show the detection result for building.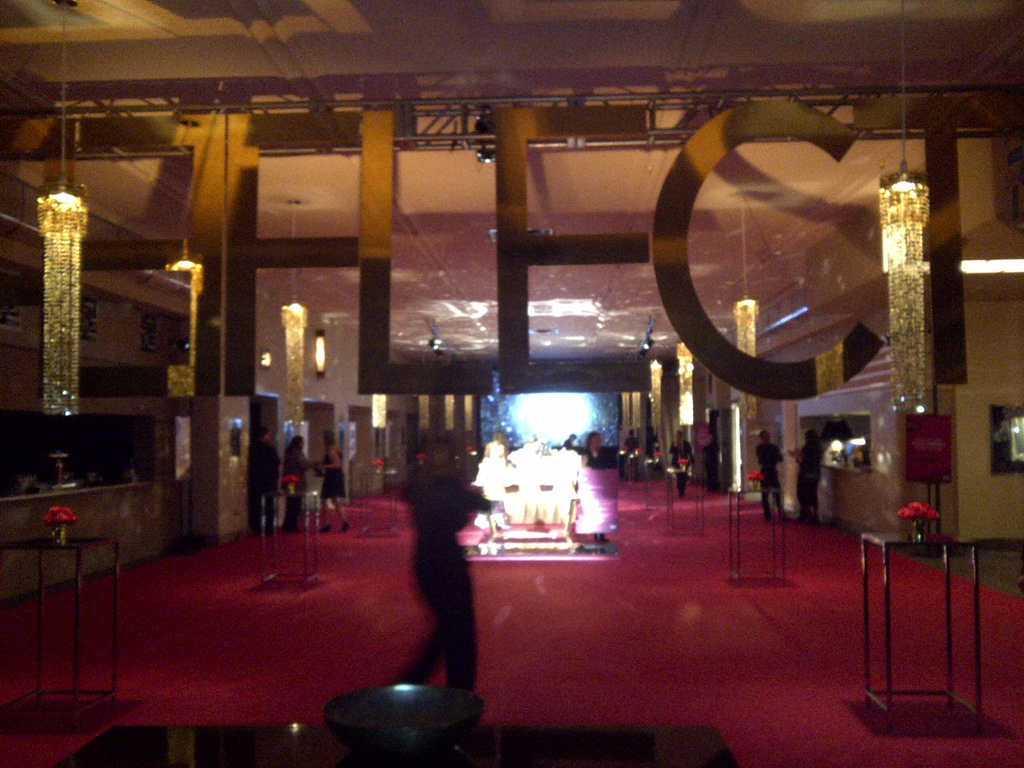
region(0, 0, 1023, 767).
